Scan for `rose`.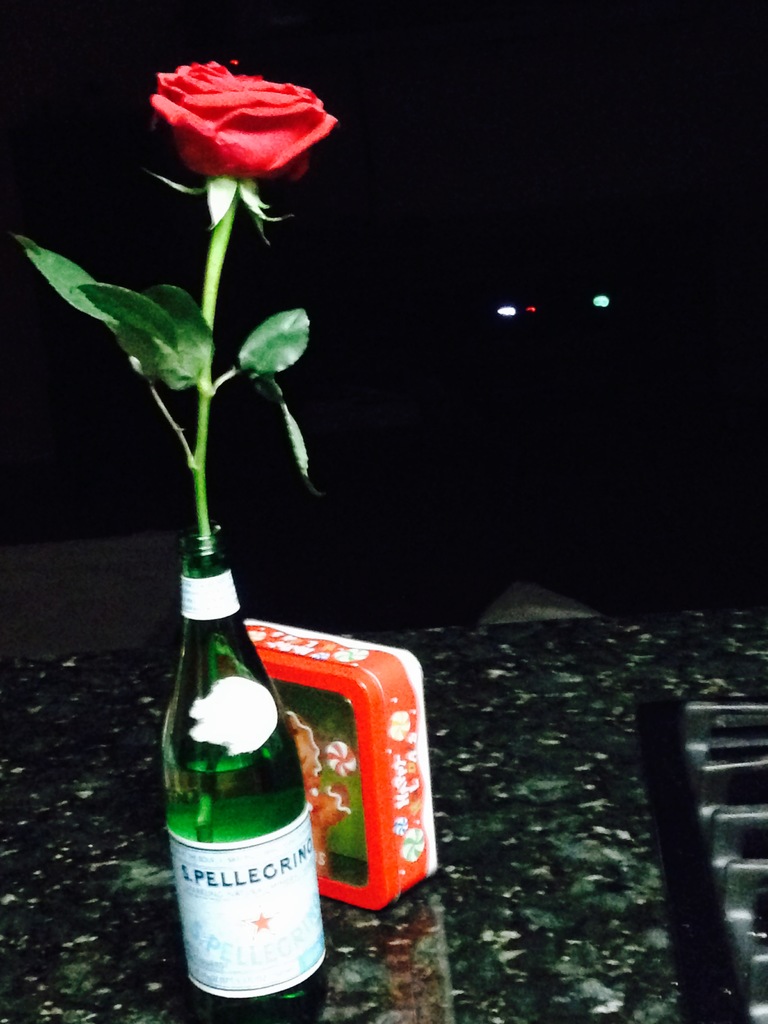
Scan result: detection(150, 63, 344, 183).
